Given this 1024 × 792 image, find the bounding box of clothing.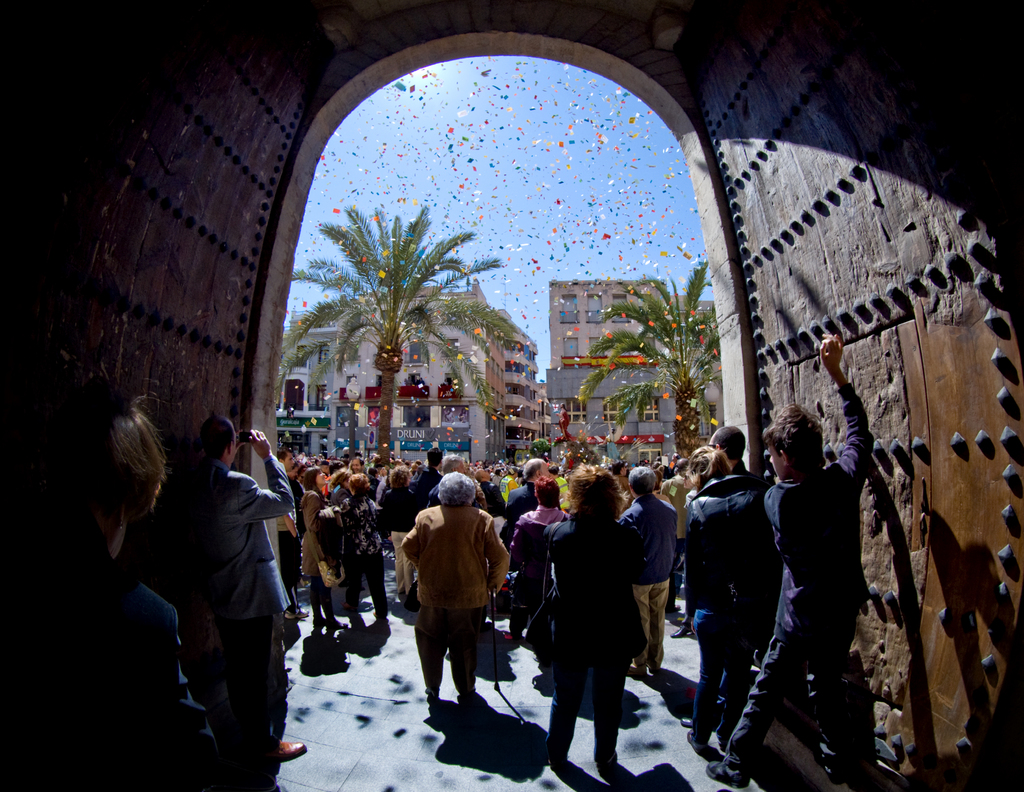
(2, 507, 228, 788).
